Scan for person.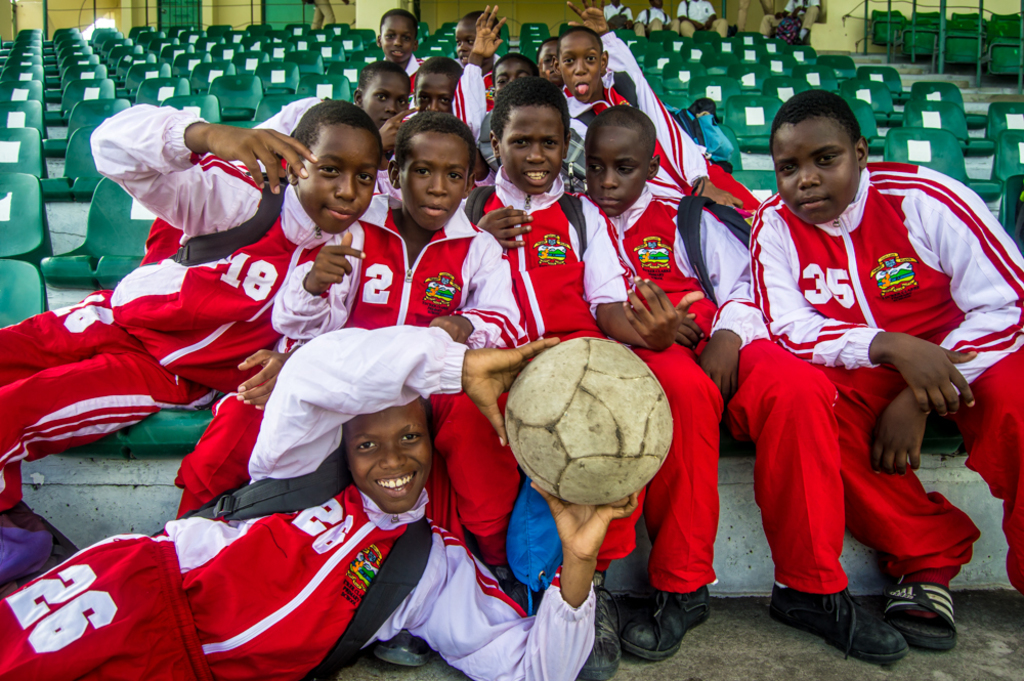
Scan result: (x1=666, y1=0, x2=729, y2=40).
